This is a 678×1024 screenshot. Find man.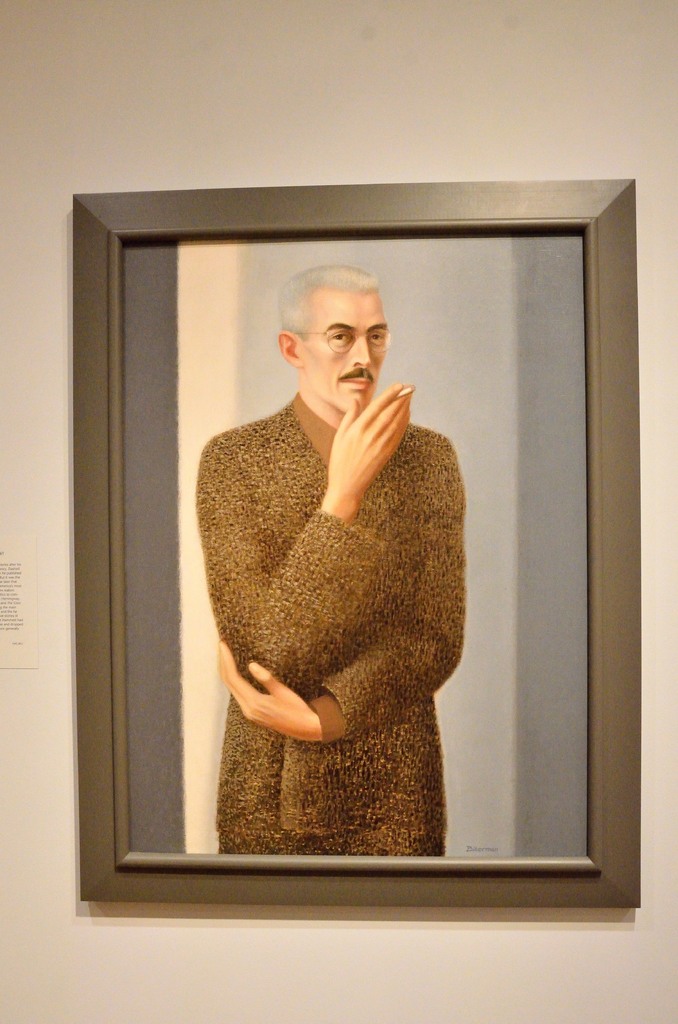
Bounding box: 170:293:495:832.
